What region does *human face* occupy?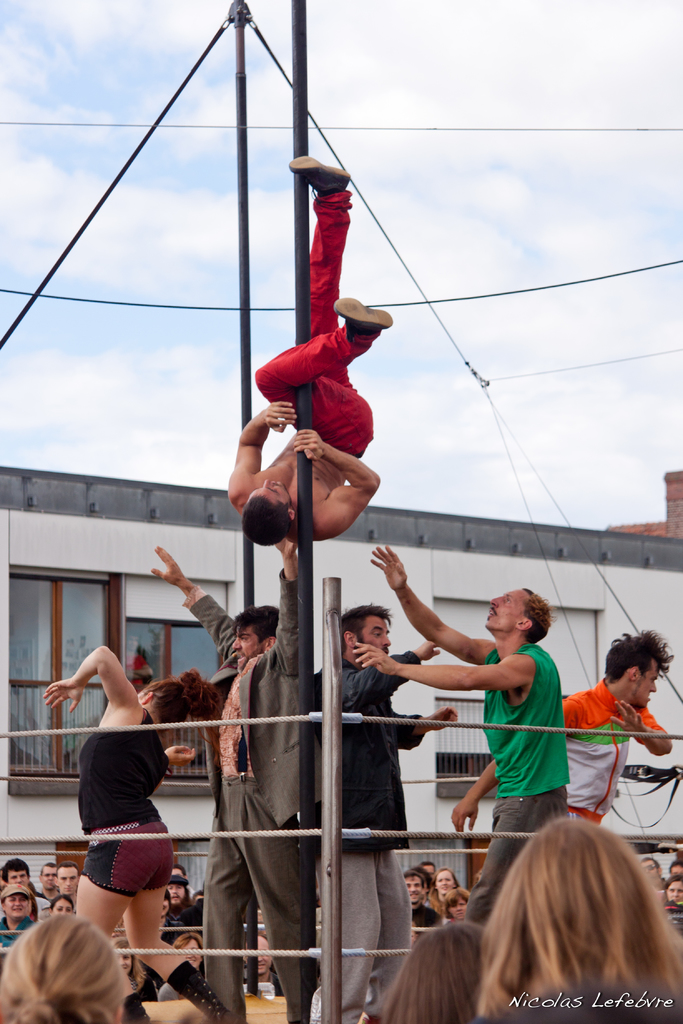
detection(643, 862, 659, 877).
